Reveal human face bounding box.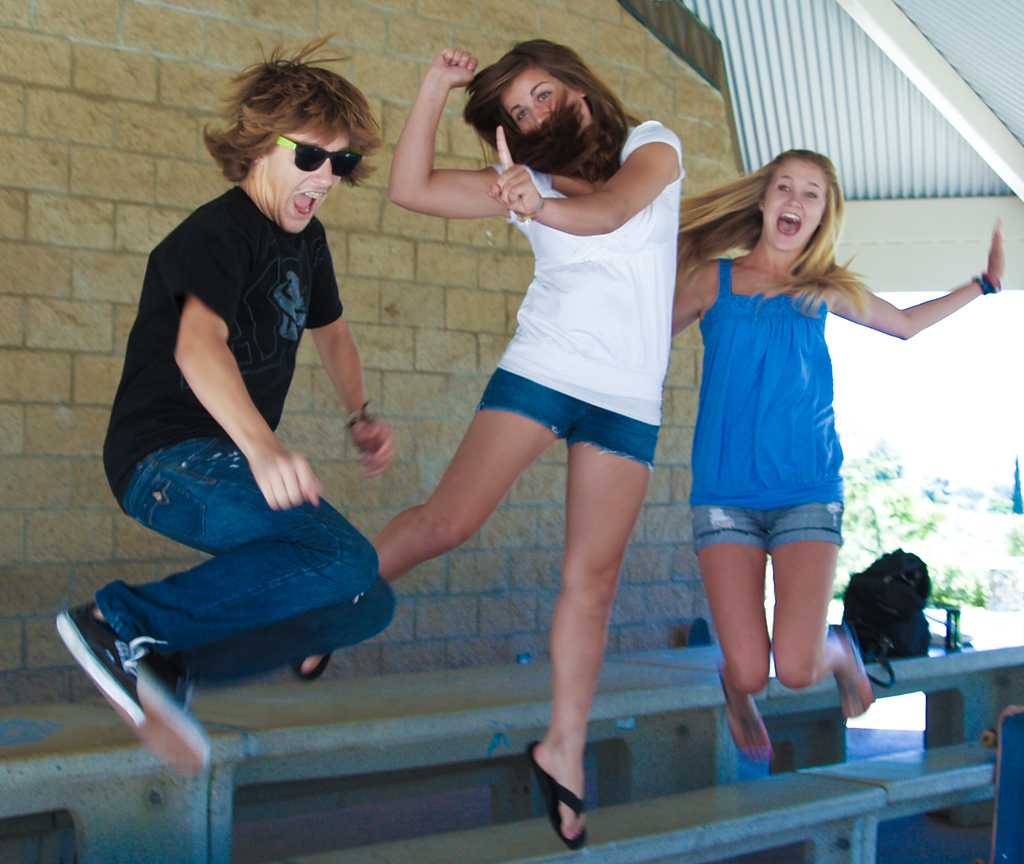
Revealed: rect(762, 153, 828, 252).
